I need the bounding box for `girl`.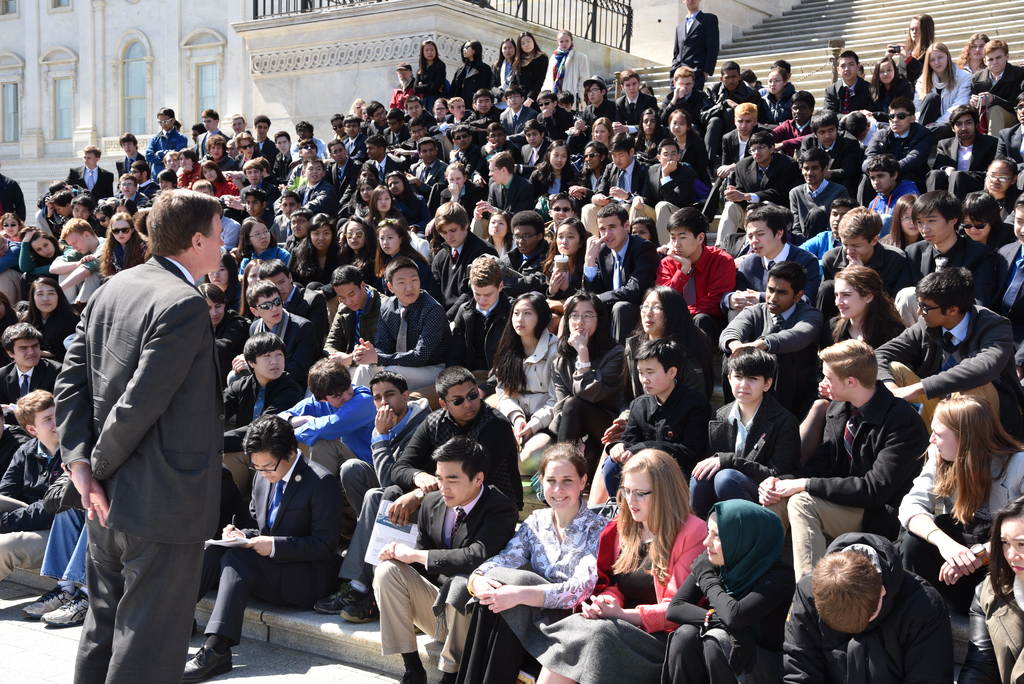
Here it is: <bbox>239, 215, 290, 266</bbox>.
